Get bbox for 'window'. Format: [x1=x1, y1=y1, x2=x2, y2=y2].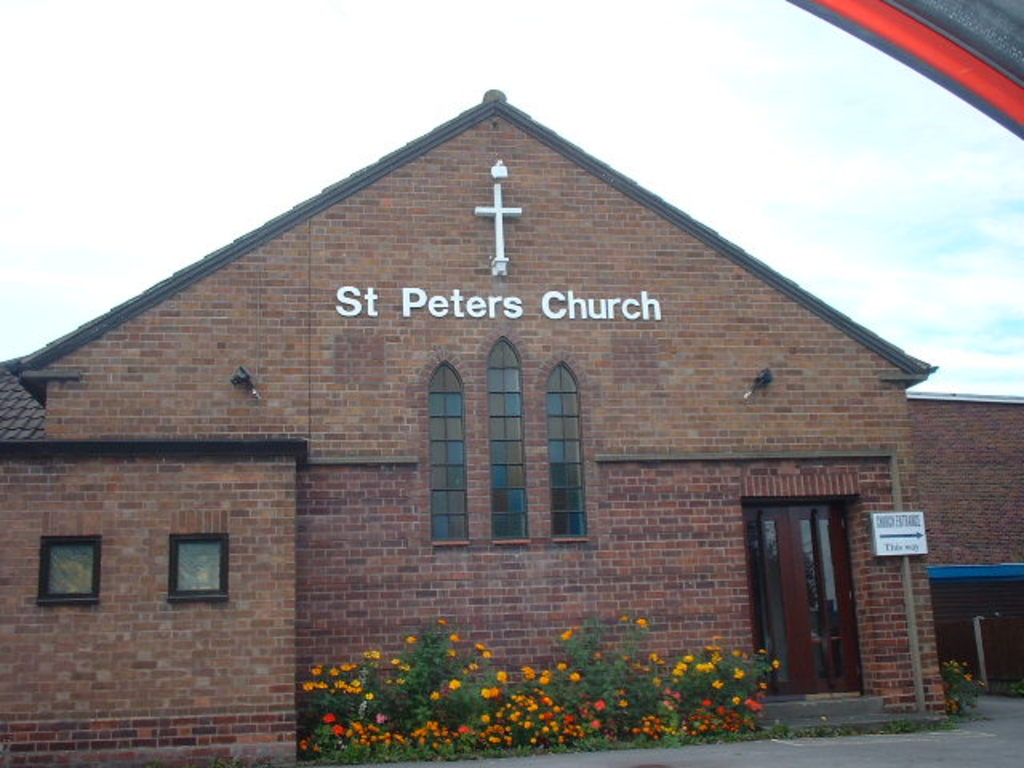
[x1=544, y1=362, x2=592, y2=544].
